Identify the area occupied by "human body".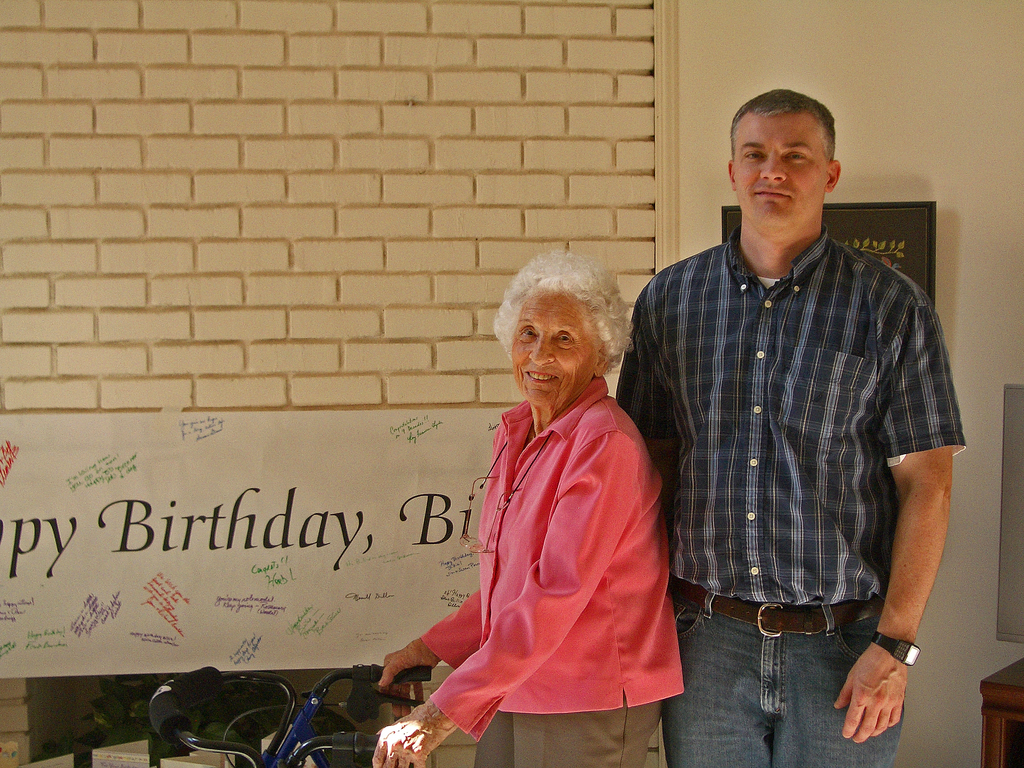
Area: Rect(615, 84, 971, 767).
